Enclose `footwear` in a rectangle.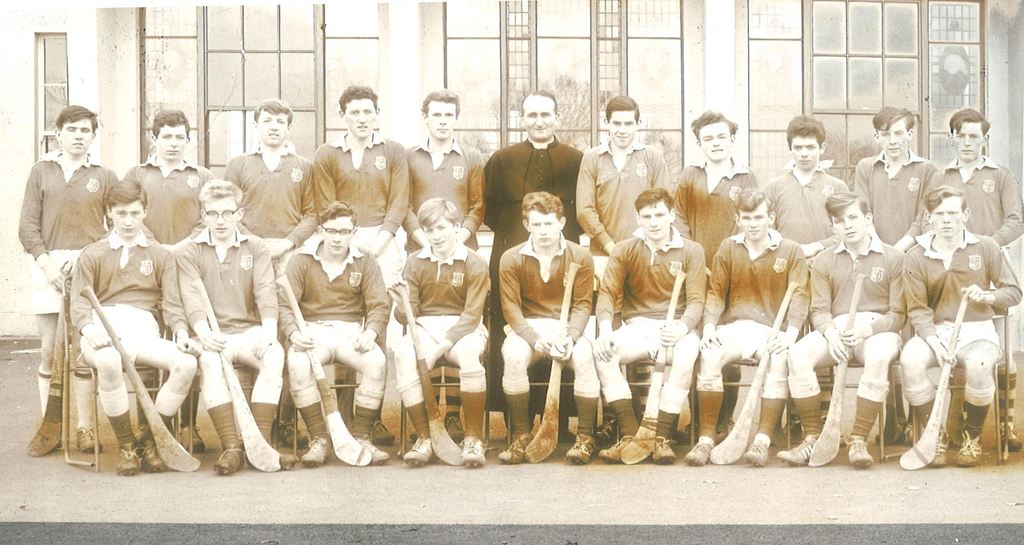
28,416,67,456.
